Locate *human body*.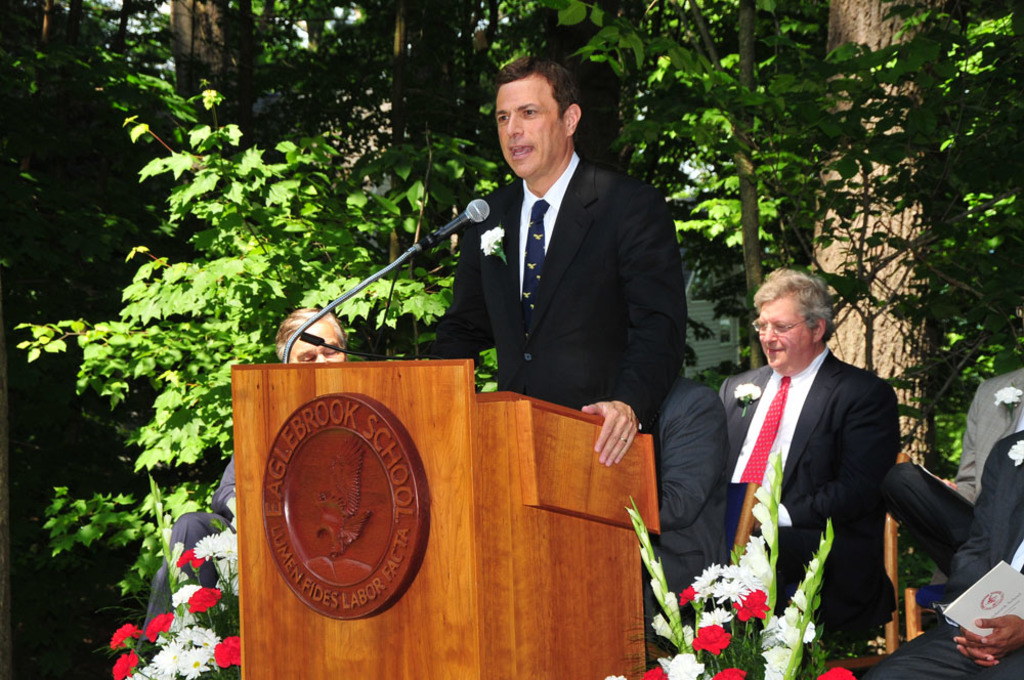
Bounding box: 413:147:669:474.
